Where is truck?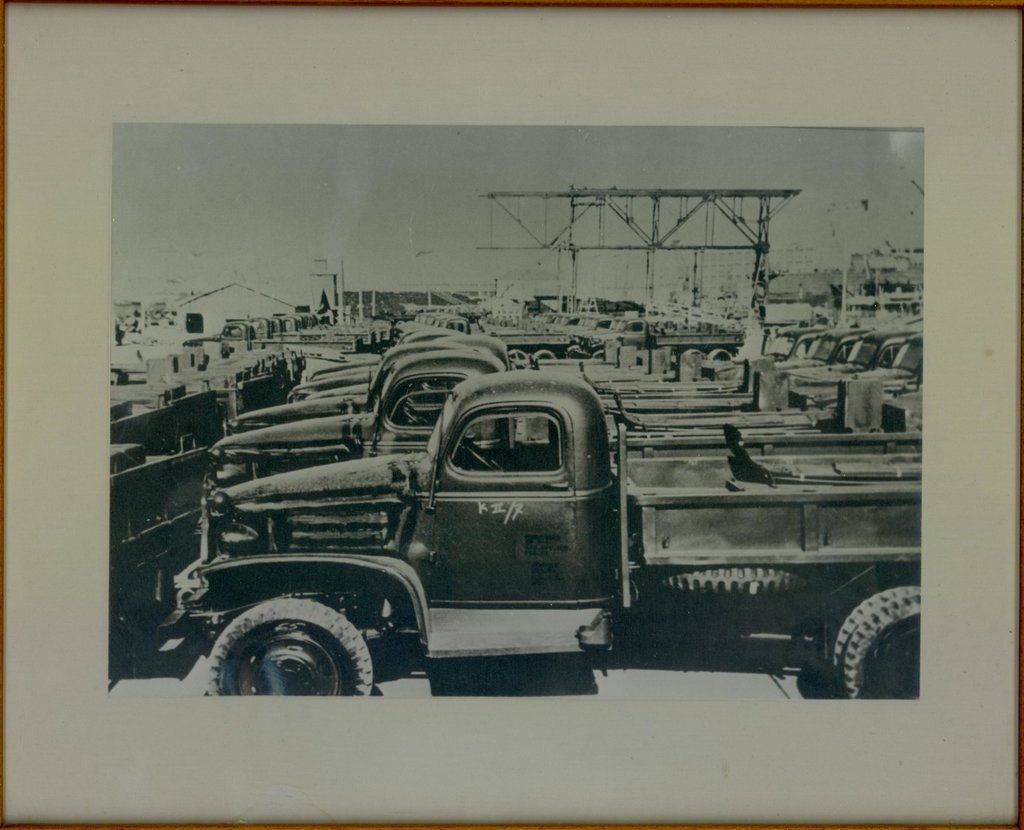
pyautogui.locateOnScreen(397, 307, 435, 329).
